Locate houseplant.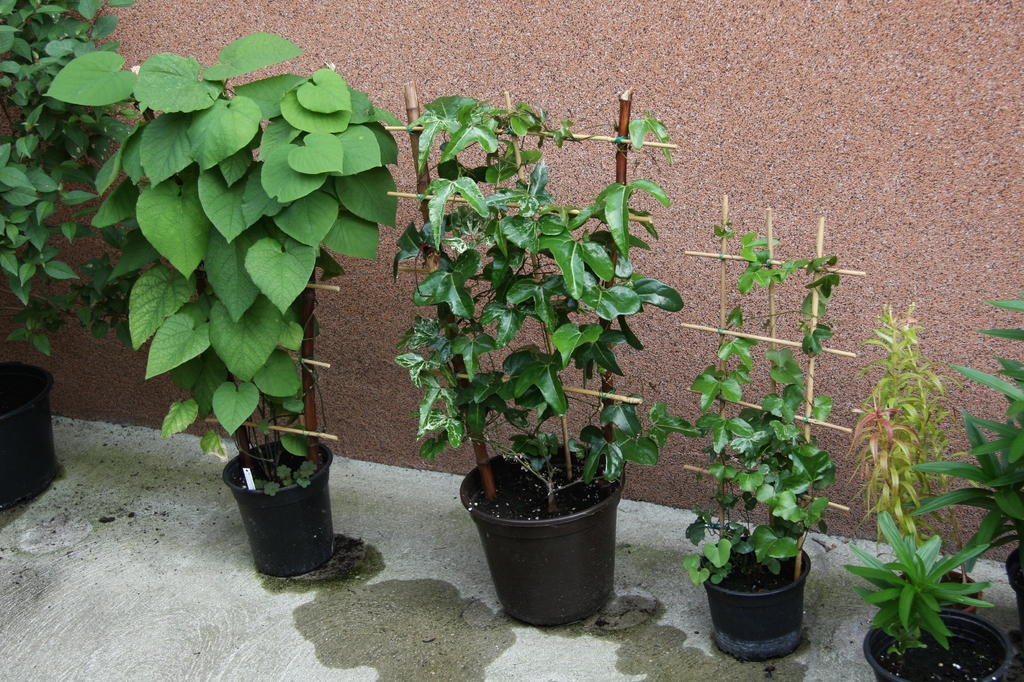
Bounding box: [383, 98, 687, 625].
